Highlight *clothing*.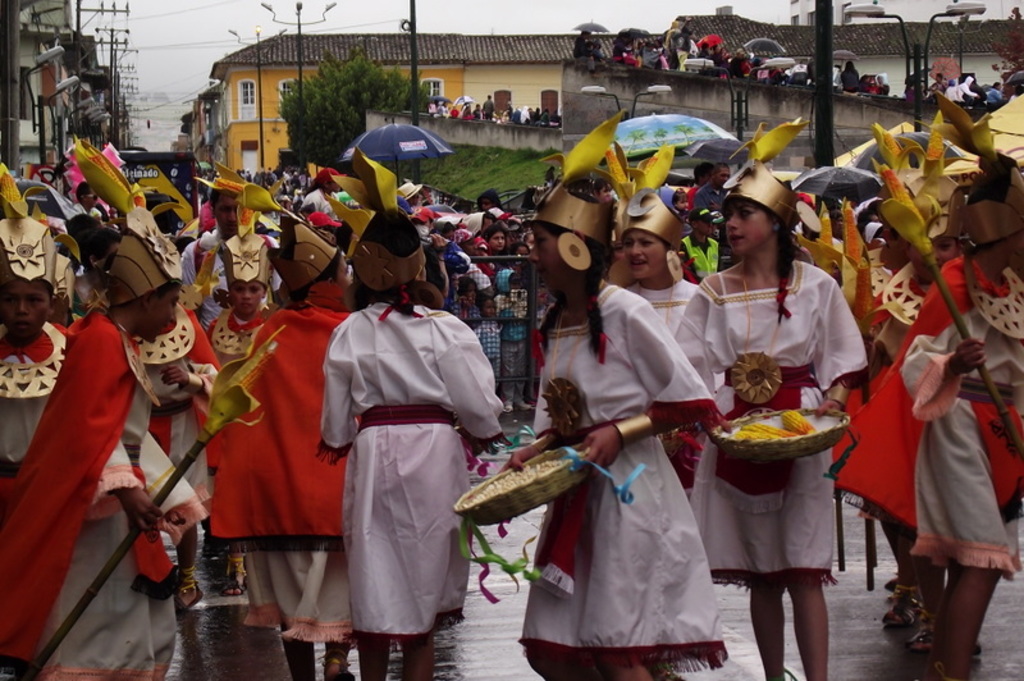
Highlighted region: rect(984, 83, 1006, 102).
